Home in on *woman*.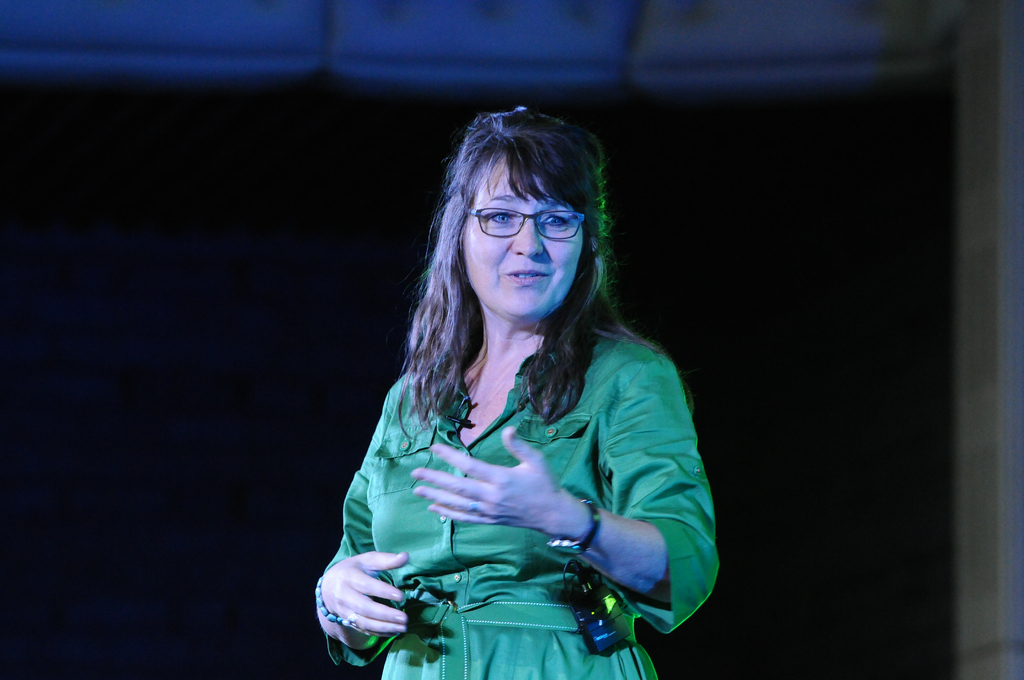
Homed in at {"left": 307, "top": 95, "right": 719, "bottom": 679}.
